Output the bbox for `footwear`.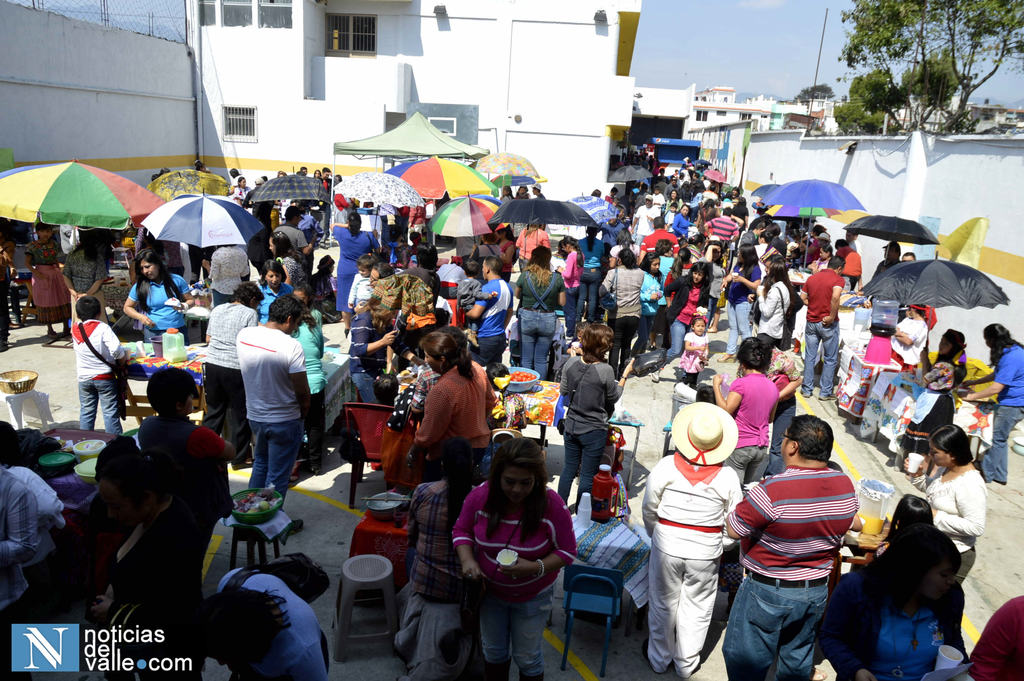
pyautogui.locateOnScreen(975, 461, 988, 480).
